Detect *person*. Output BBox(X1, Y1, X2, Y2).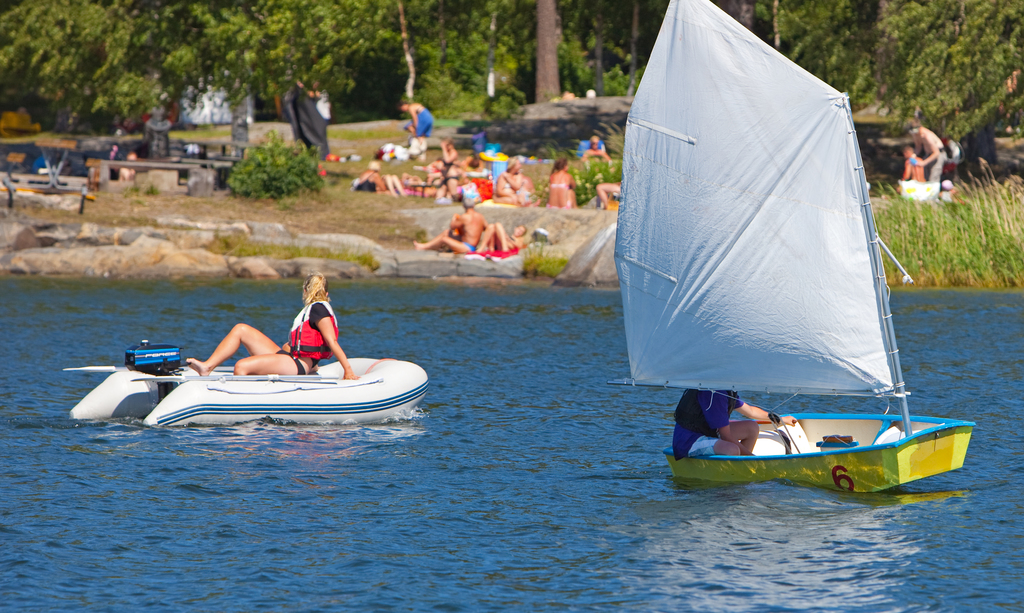
BBox(470, 215, 526, 250).
